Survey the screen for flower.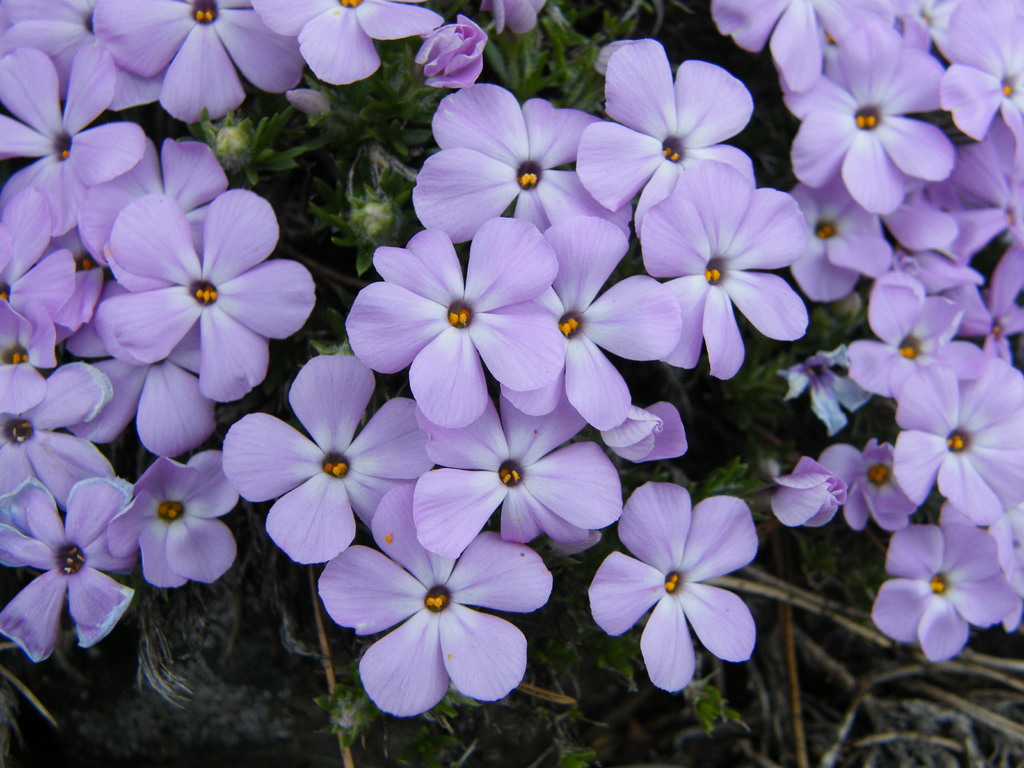
Survey found: [left=959, top=139, right=1023, bottom=296].
